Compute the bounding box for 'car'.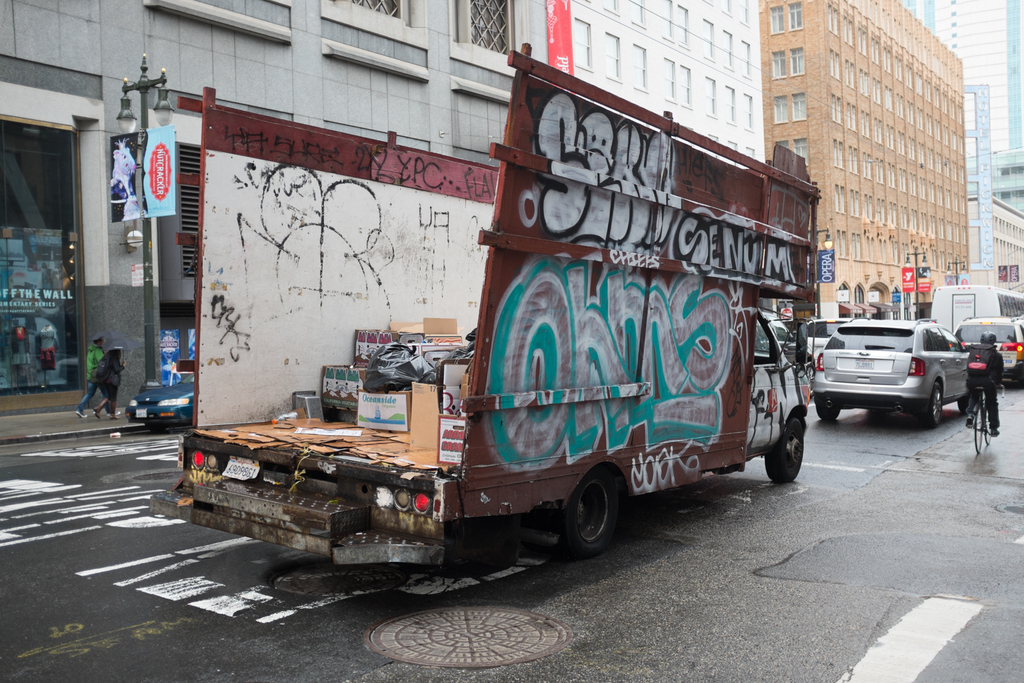
detection(120, 380, 195, 428).
